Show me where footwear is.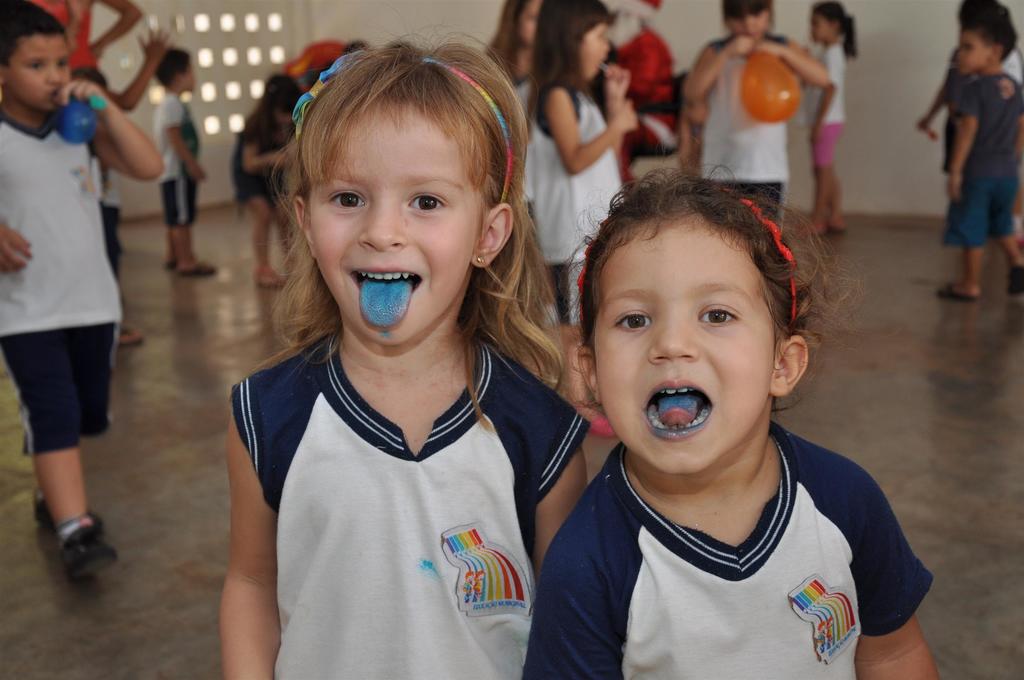
footwear is at box=[33, 486, 97, 540].
